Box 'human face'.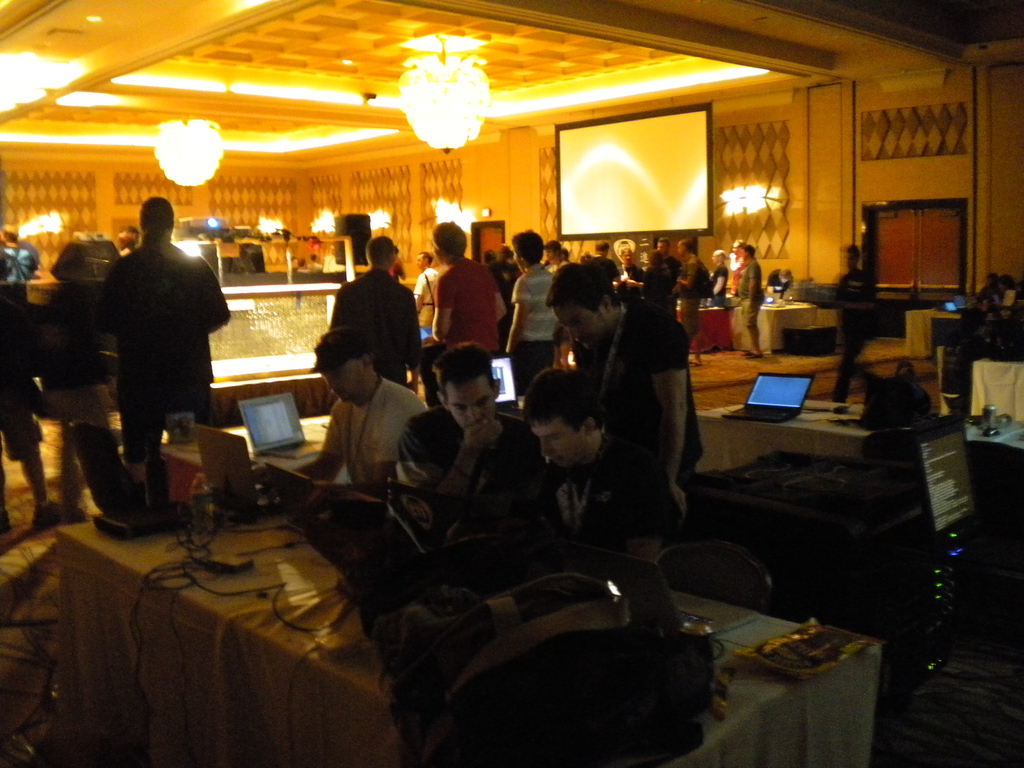
rect(622, 252, 628, 264).
